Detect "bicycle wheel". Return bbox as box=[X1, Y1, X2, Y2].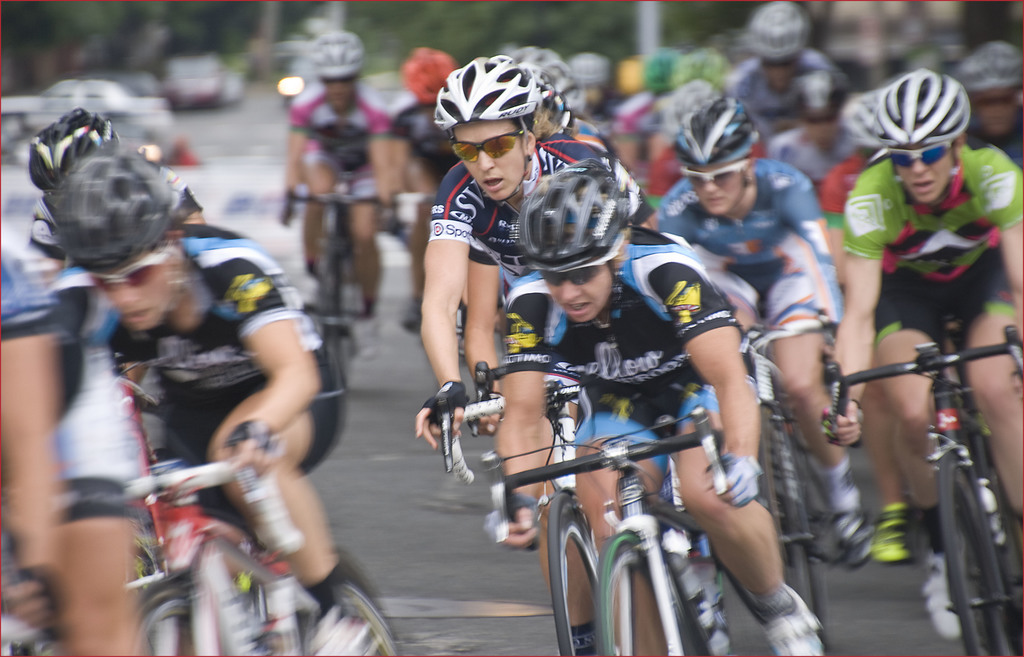
box=[938, 445, 1008, 656].
